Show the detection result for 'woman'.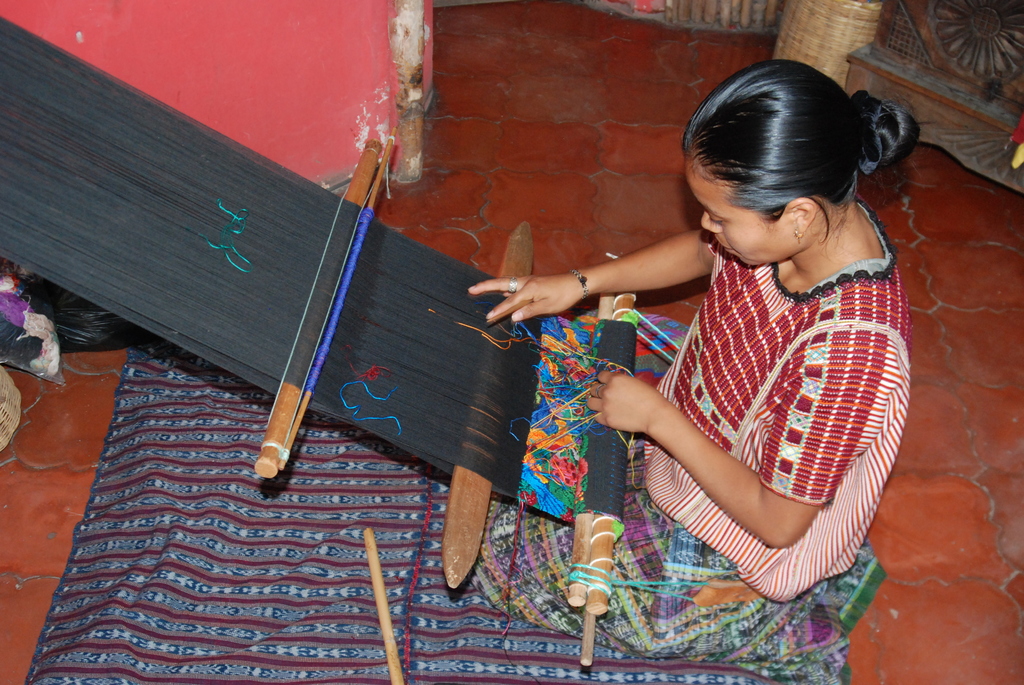
457 109 911 668.
